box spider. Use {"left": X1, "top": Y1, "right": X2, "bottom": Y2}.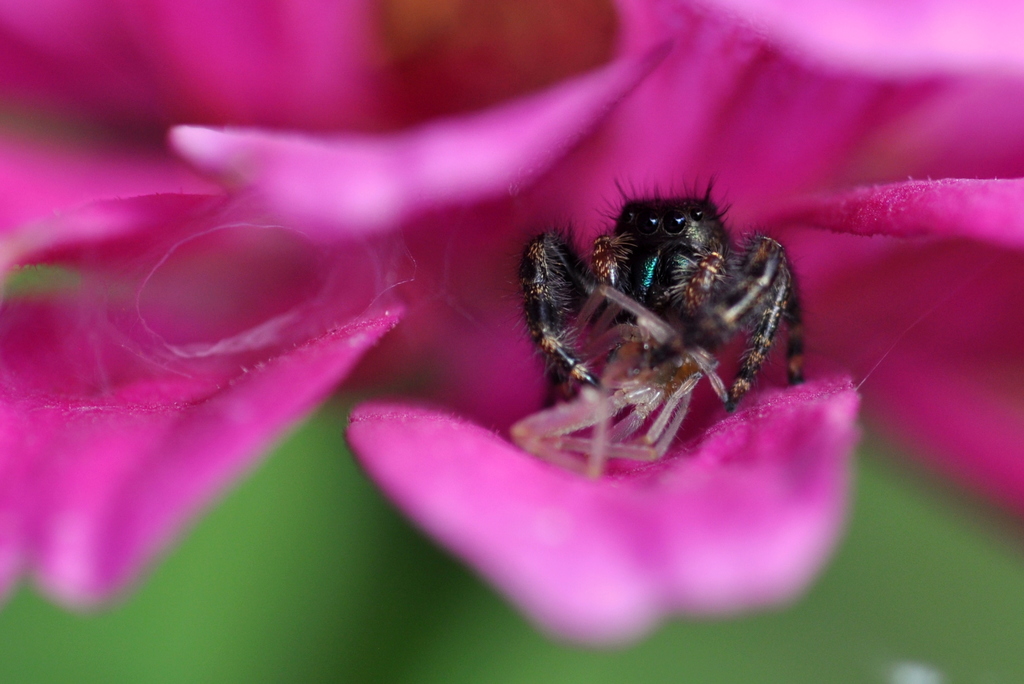
{"left": 514, "top": 282, "right": 733, "bottom": 484}.
